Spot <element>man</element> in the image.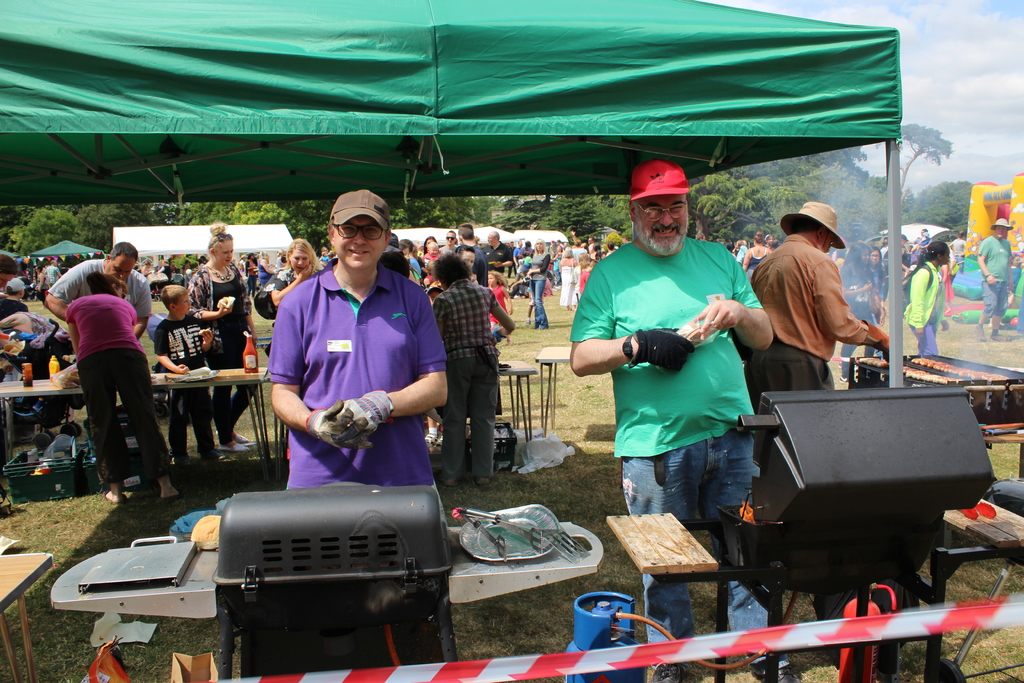
<element>man</element> found at [456,226,490,286].
